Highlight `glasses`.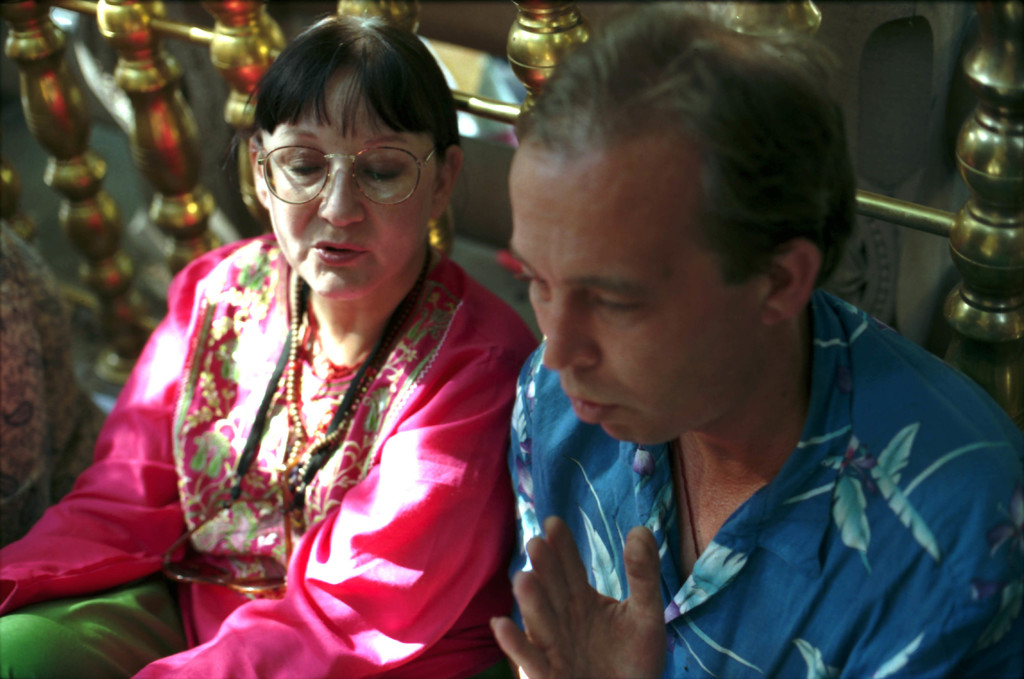
Highlighted region: detection(224, 115, 442, 205).
